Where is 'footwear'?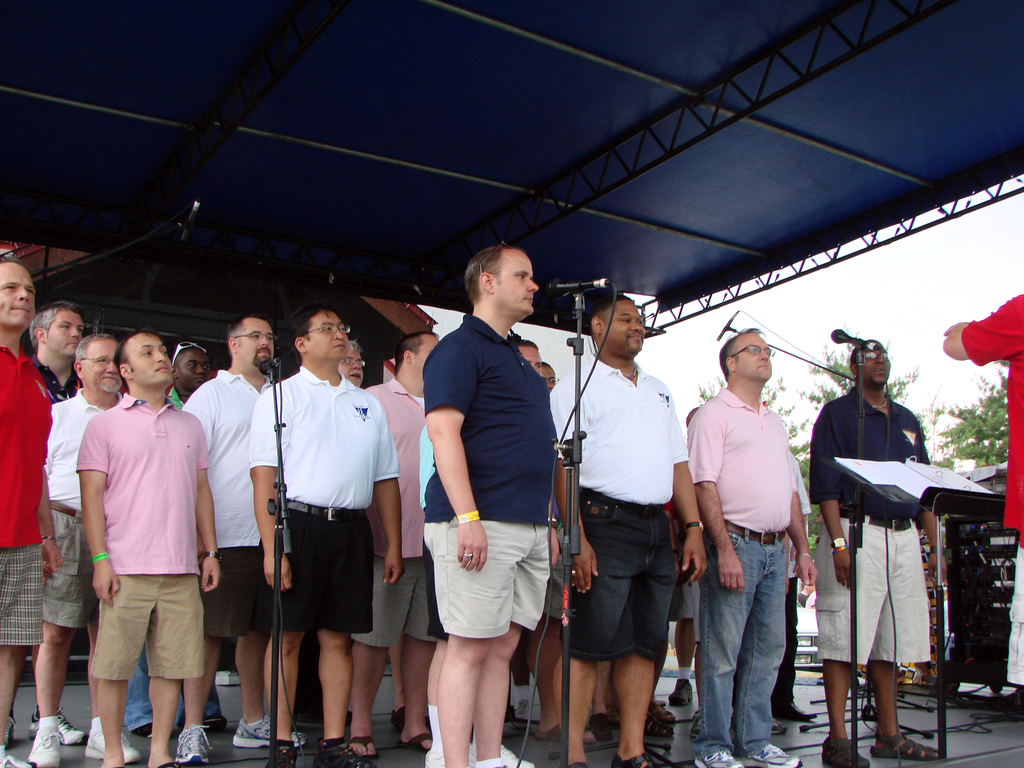
l=648, t=699, r=679, b=721.
